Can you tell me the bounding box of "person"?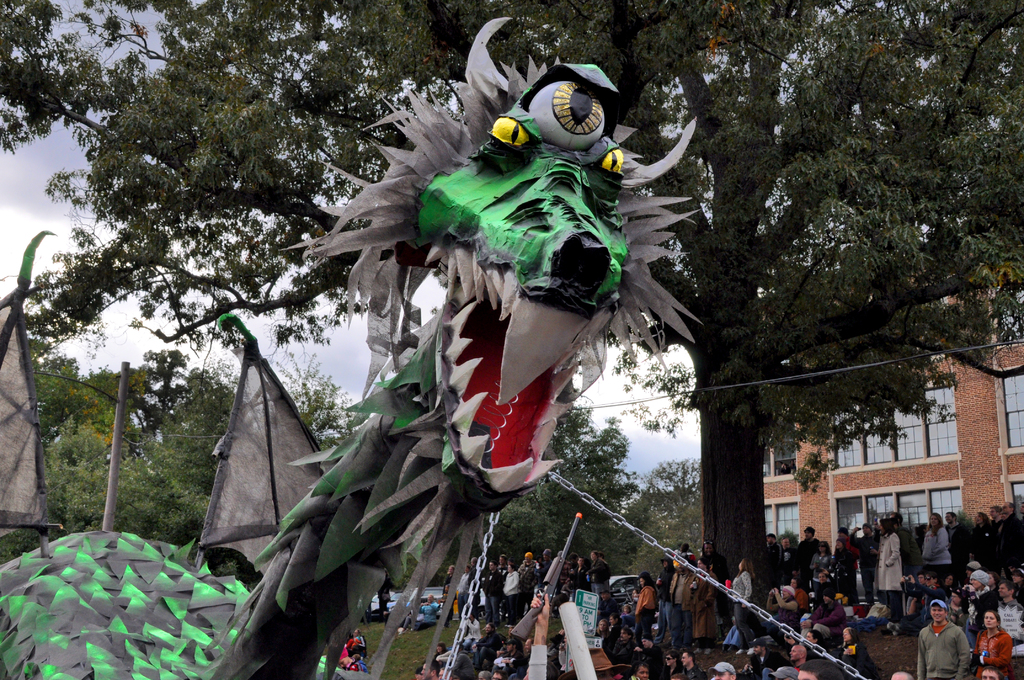
(976,661,1004,679).
